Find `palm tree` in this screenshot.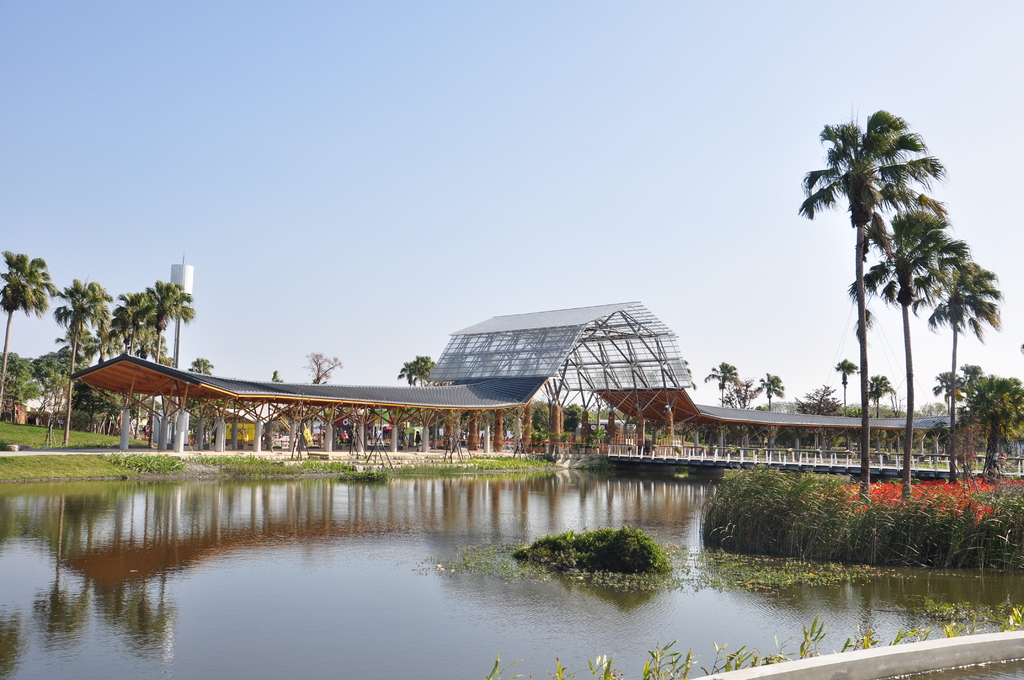
The bounding box for `palm tree` is [left=798, top=111, right=942, bottom=499].
